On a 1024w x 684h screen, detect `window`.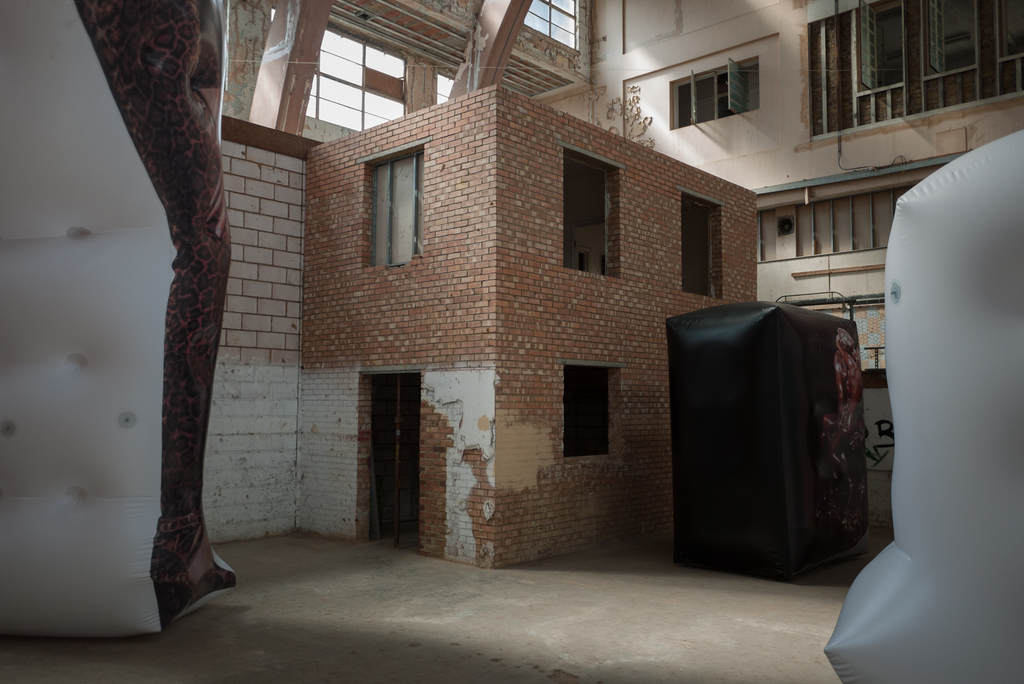
x1=524 y1=0 x2=577 y2=51.
